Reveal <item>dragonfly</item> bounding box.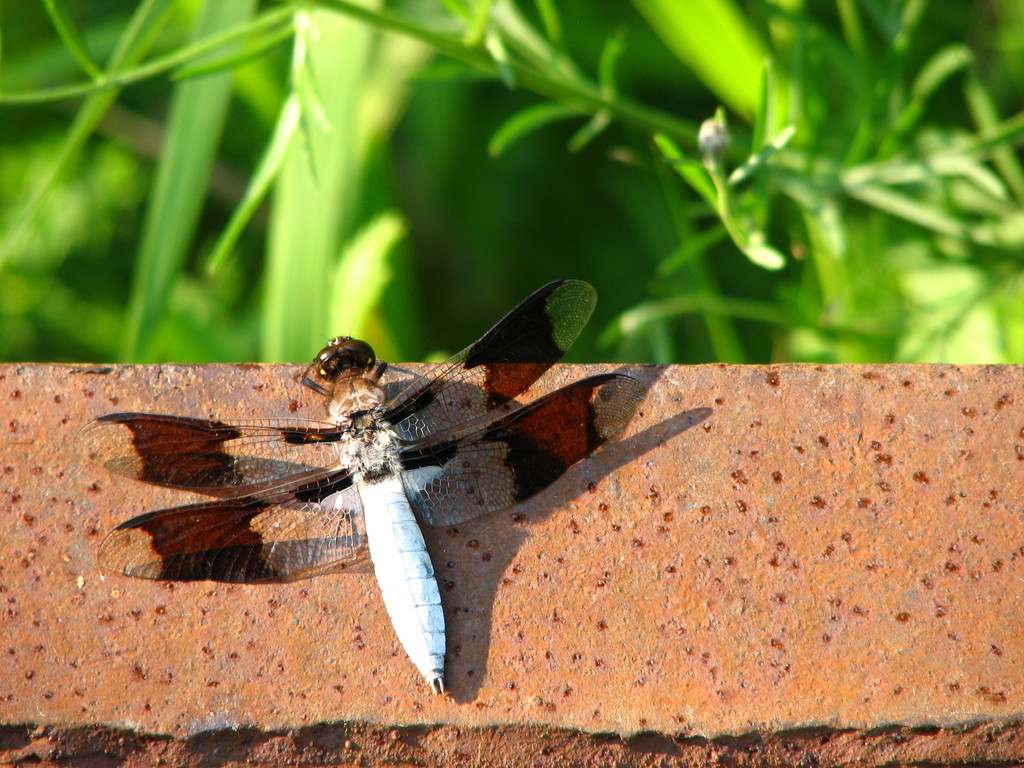
Revealed: Rect(76, 277, 641, 695).
